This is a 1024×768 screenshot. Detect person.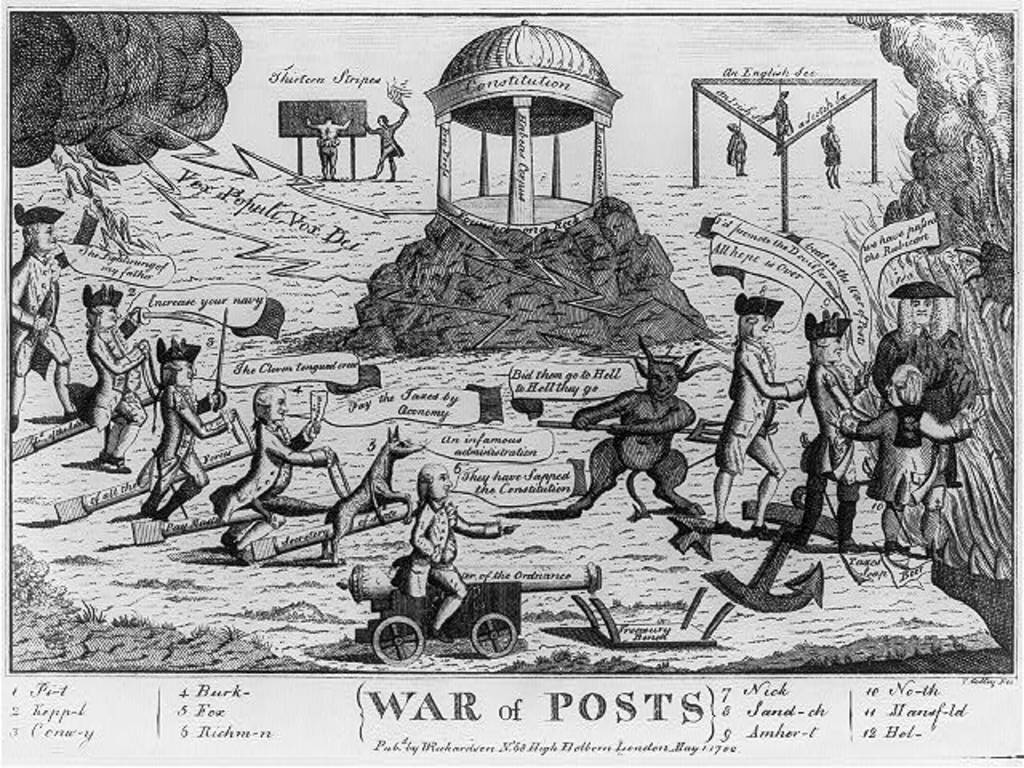
region(392, 464, 523, 646).
